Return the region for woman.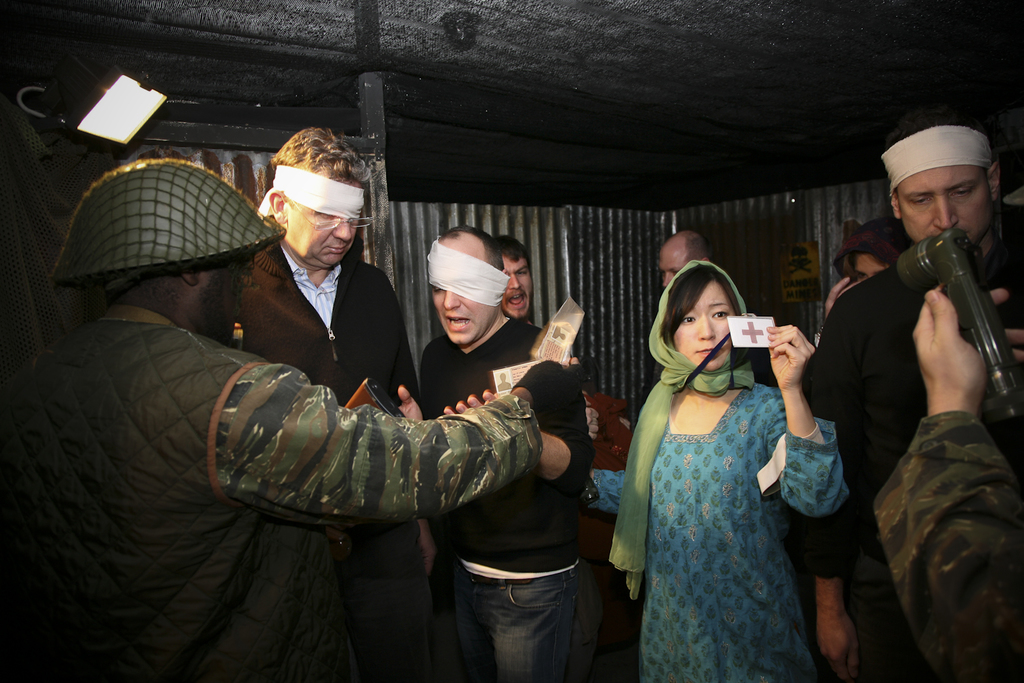
x1=616, y1=236, x2=828, y2=668.
